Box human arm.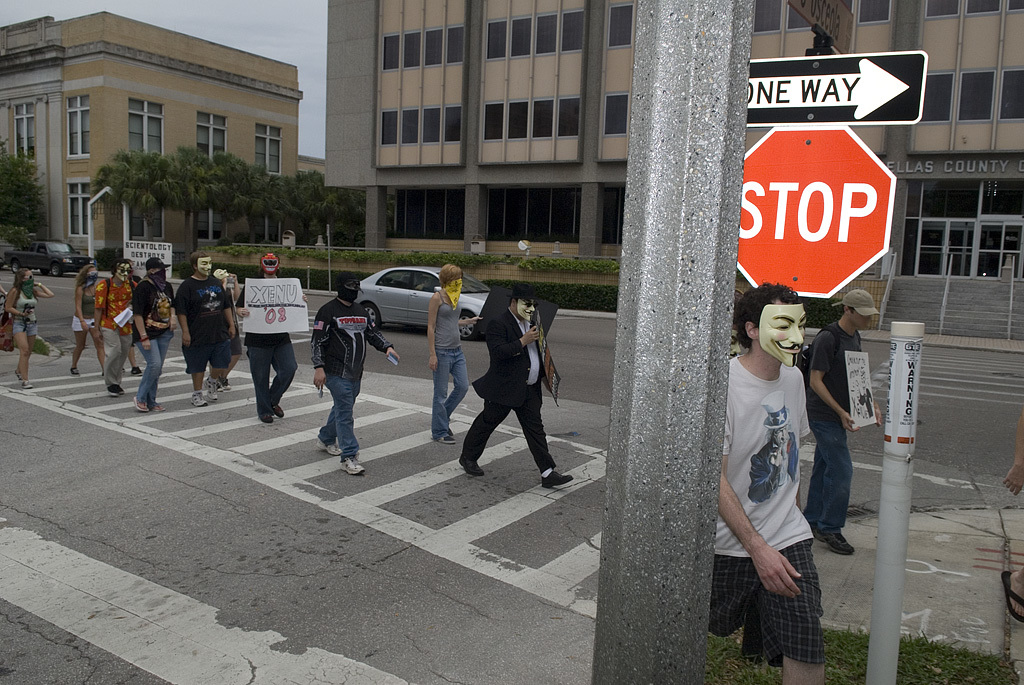
box=[368, 323, 399, 358].
